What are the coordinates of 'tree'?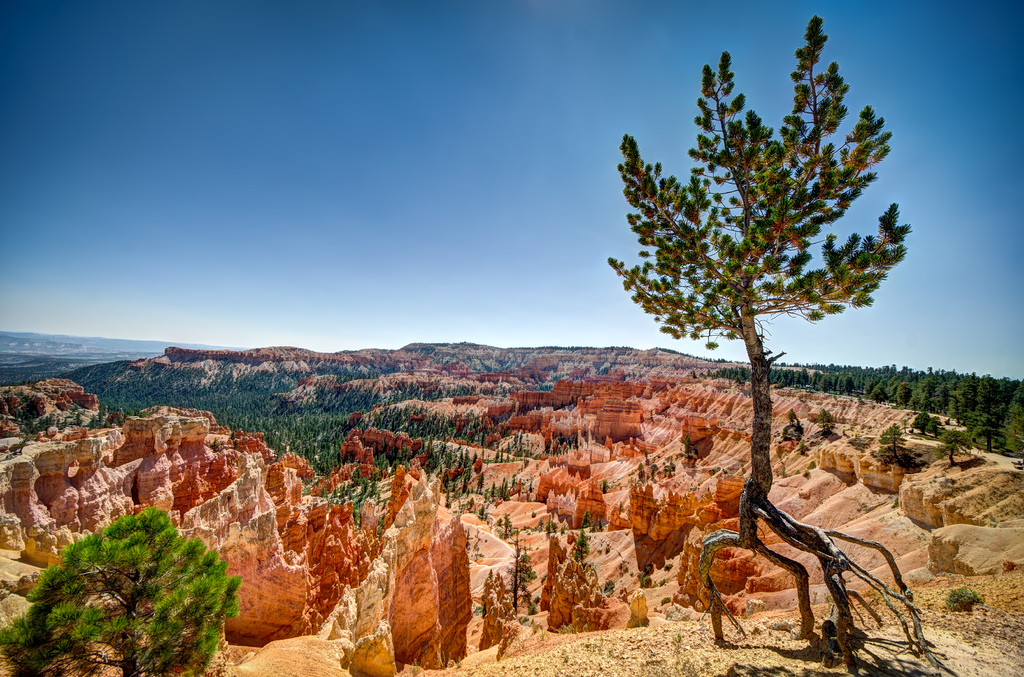
rect(813, 404, 840, 442).
